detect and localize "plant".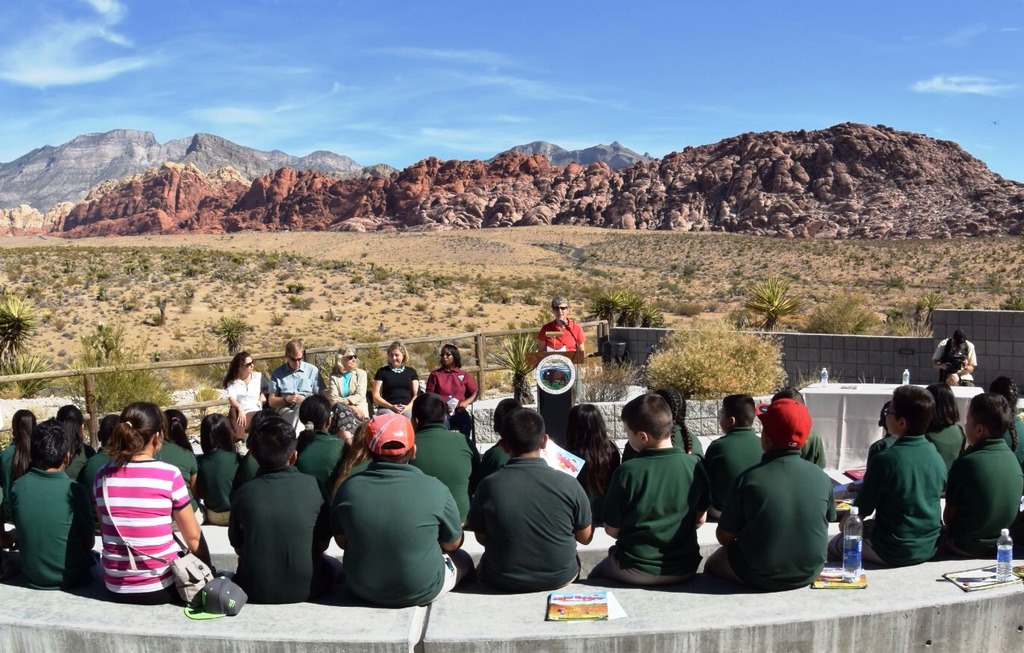
Localized at (745,278,821,327).
